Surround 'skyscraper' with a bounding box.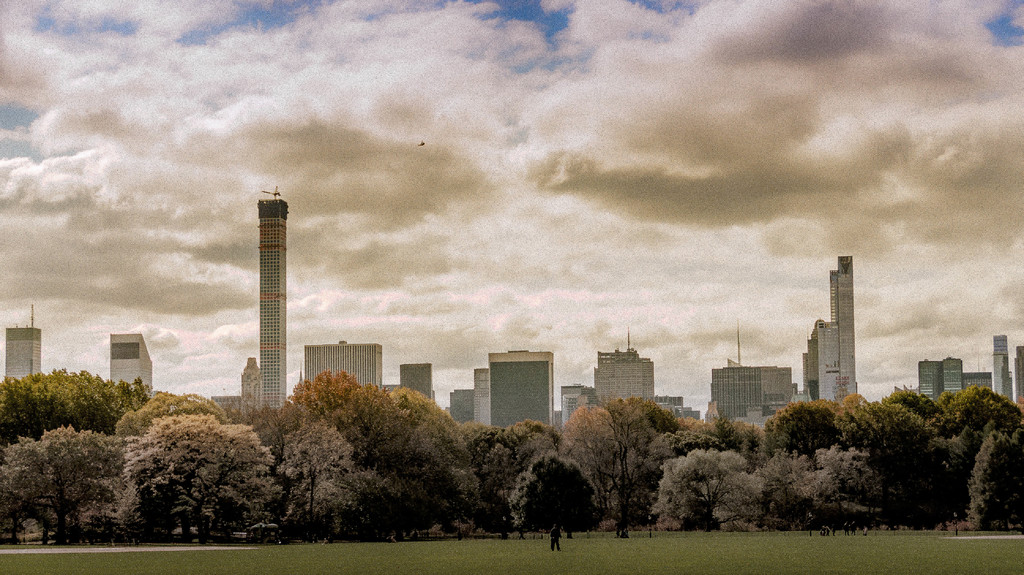
956/373/1004/403.
